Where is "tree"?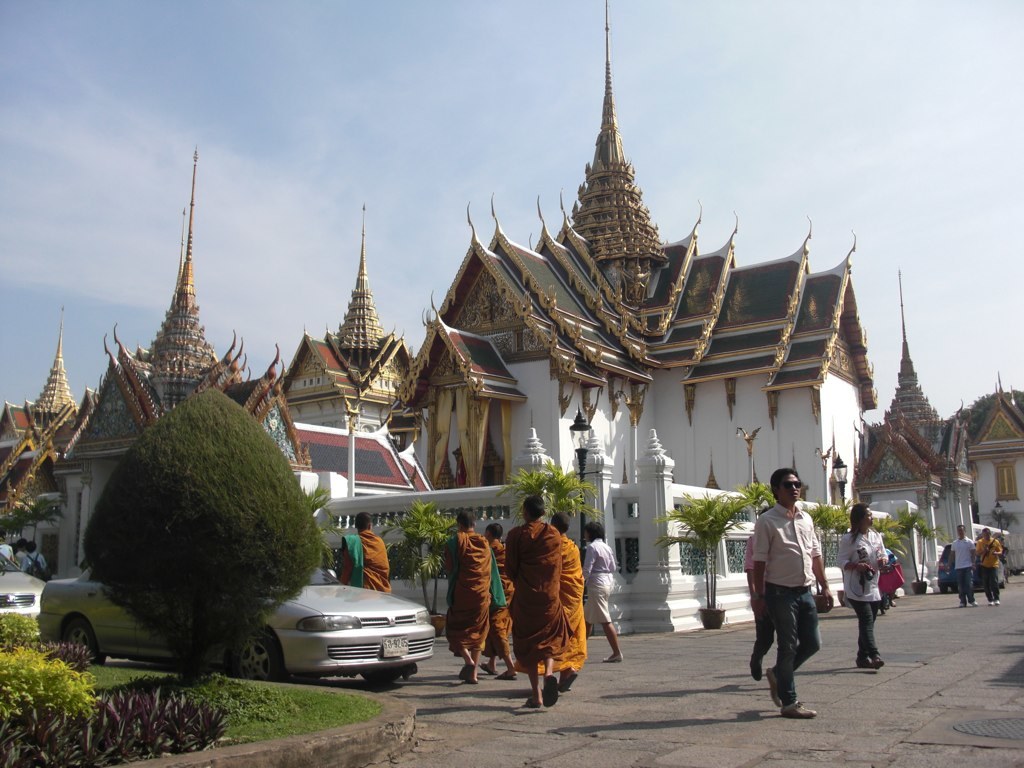
detection(489, 453, 586, 663).
